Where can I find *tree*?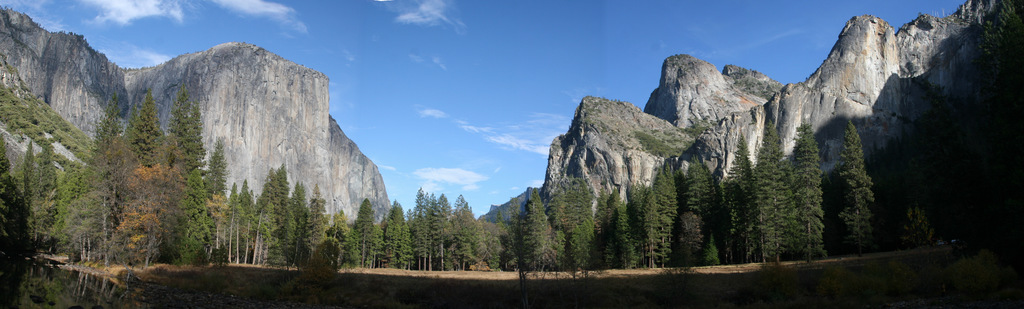
You can find it at {"left": 202, "top": 130, "right": 234, "bottom": 260}.
